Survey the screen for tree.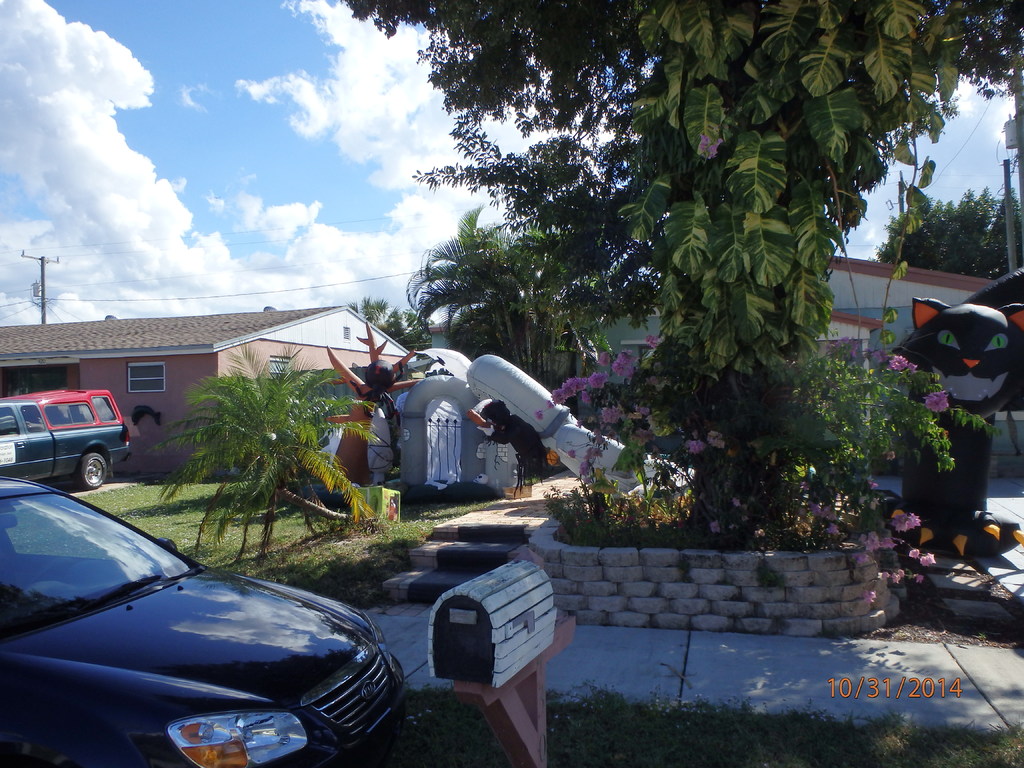
Survey found: crop(140, 346, 396, 563).
